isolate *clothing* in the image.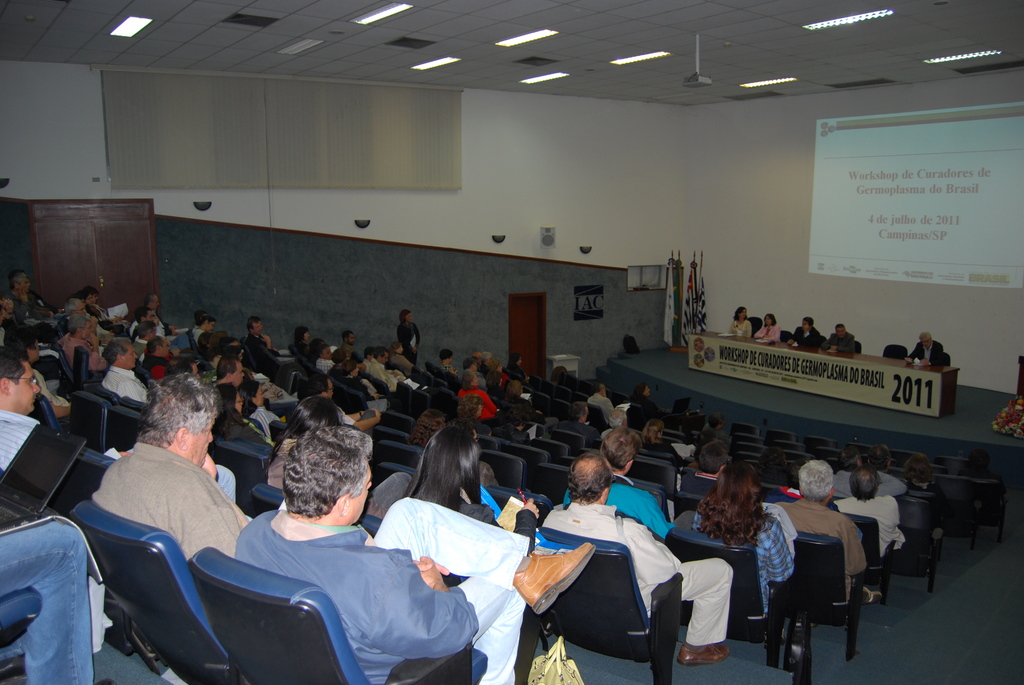
Isolated region: region(643, 438, 684, 459).
